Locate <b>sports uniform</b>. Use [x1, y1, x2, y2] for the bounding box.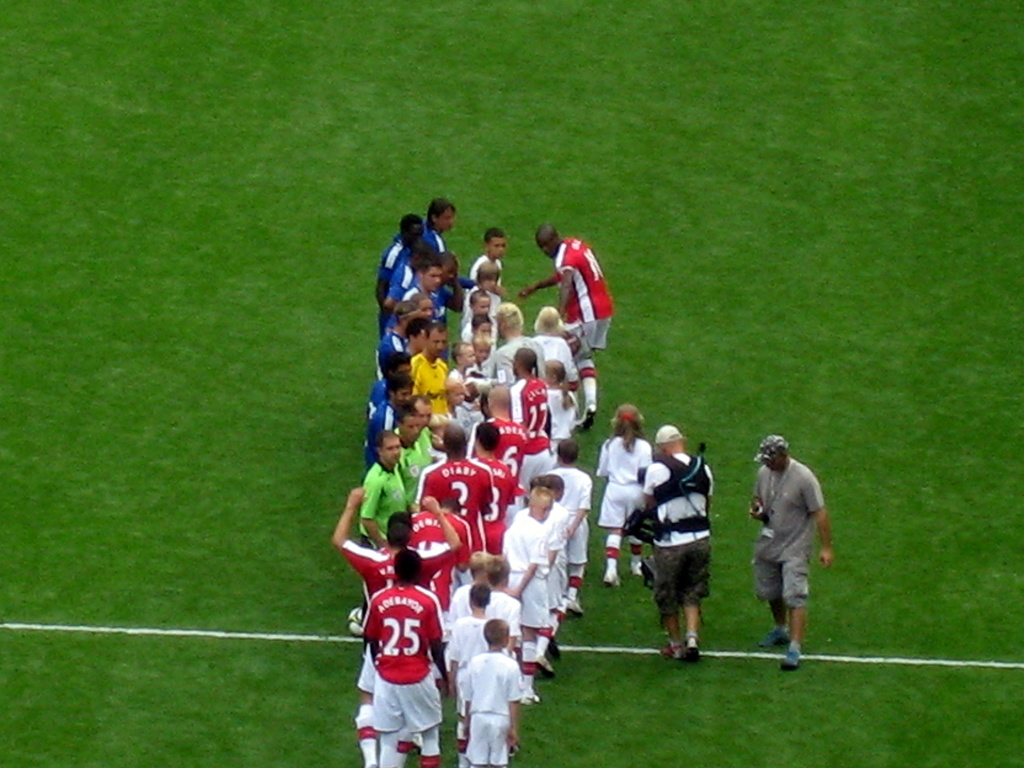
[513, 377, 554, 496].
